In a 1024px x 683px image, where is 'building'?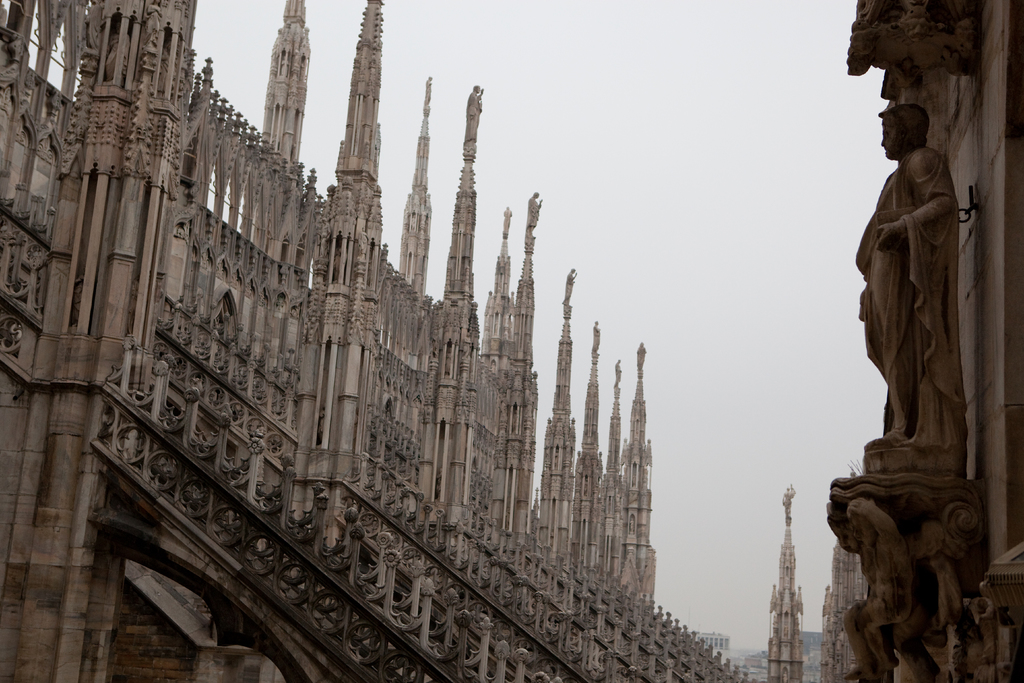
[759,486,797,682].
